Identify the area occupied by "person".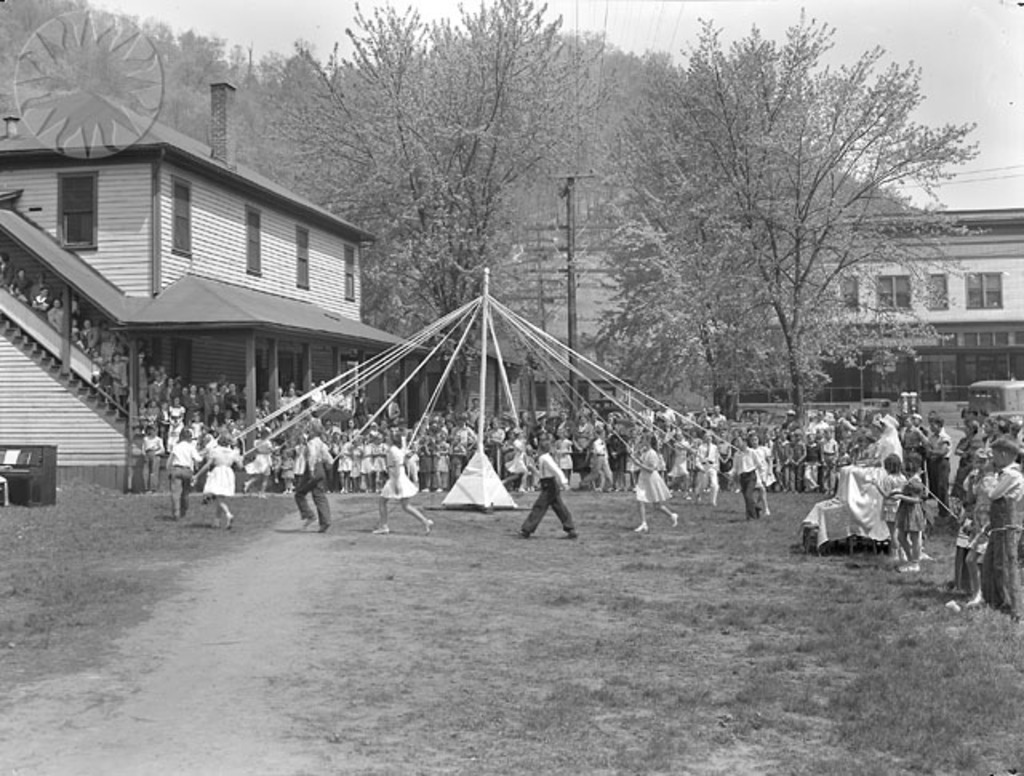
Area: locate(520, 445, 586, 557).
